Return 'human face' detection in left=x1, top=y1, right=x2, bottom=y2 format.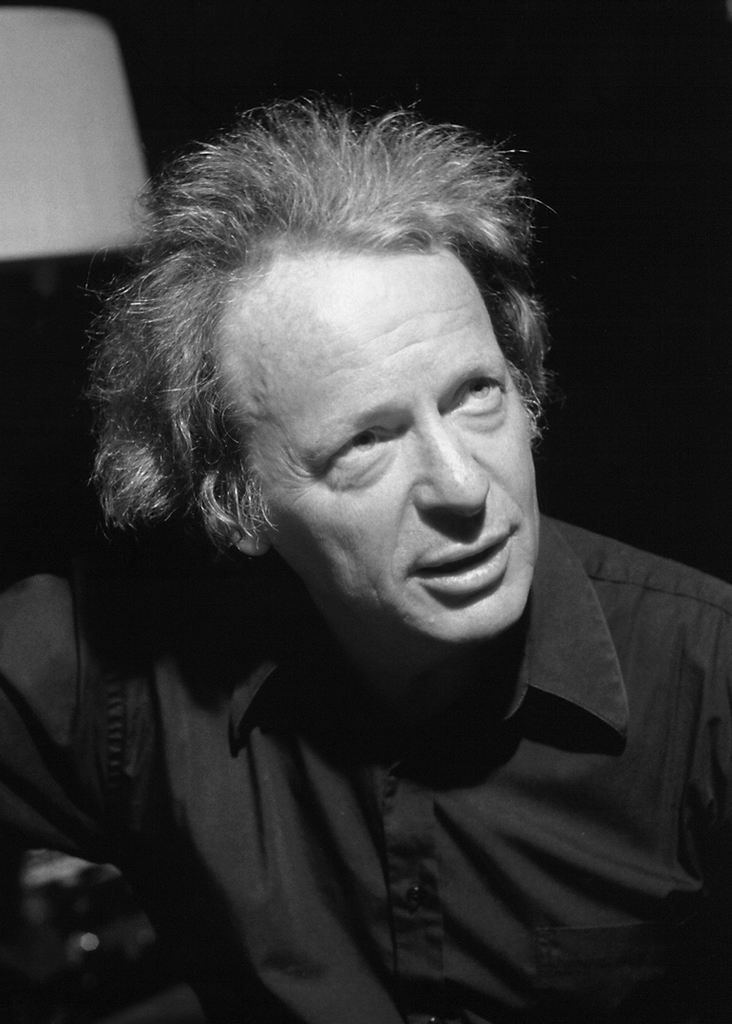
left=214, top=245, right=537, bottom=649.
